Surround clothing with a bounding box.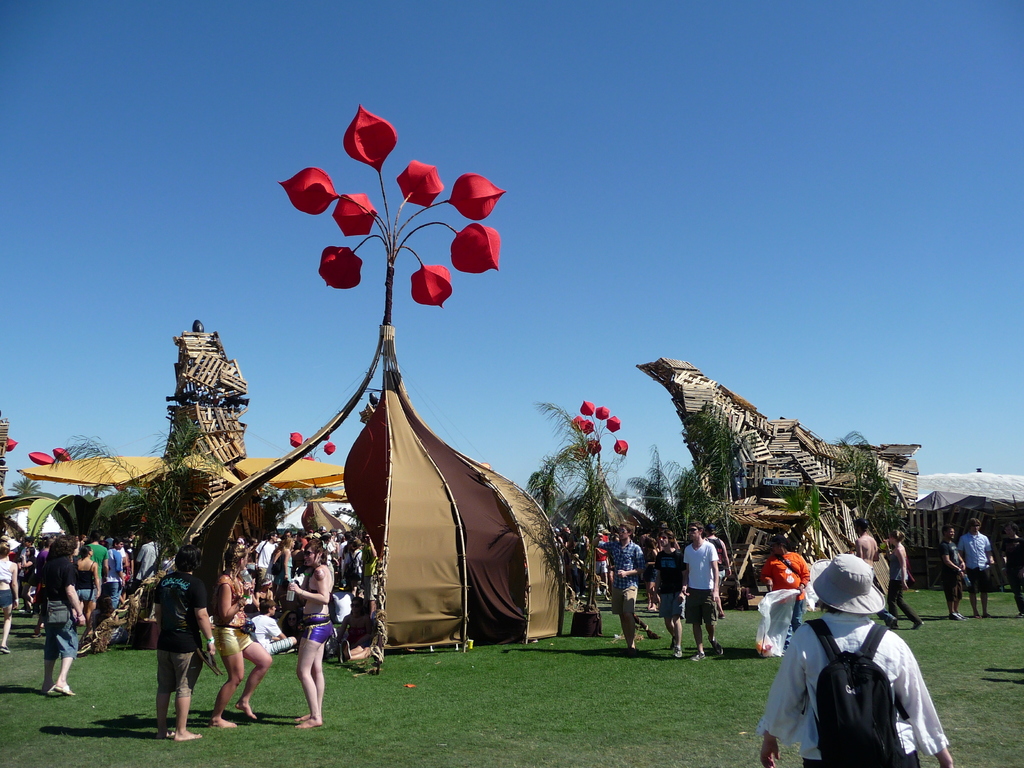
BBox(956, 532, 995, 591).
